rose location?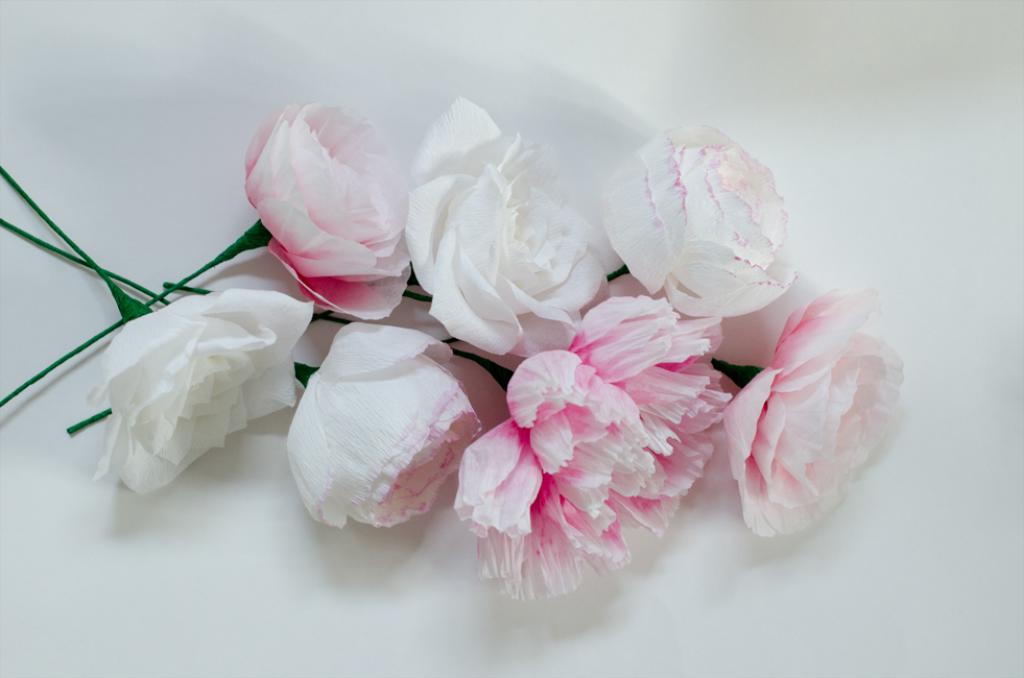
404, 94, 611, 358
